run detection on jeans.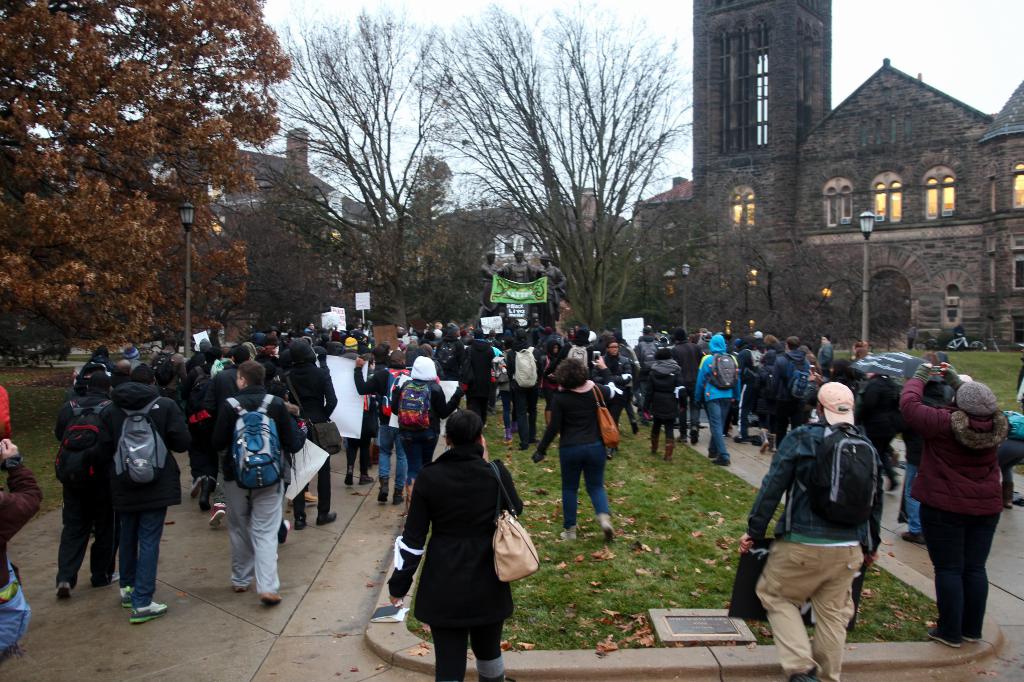
Result: <box>118,506,165,603</box>.
